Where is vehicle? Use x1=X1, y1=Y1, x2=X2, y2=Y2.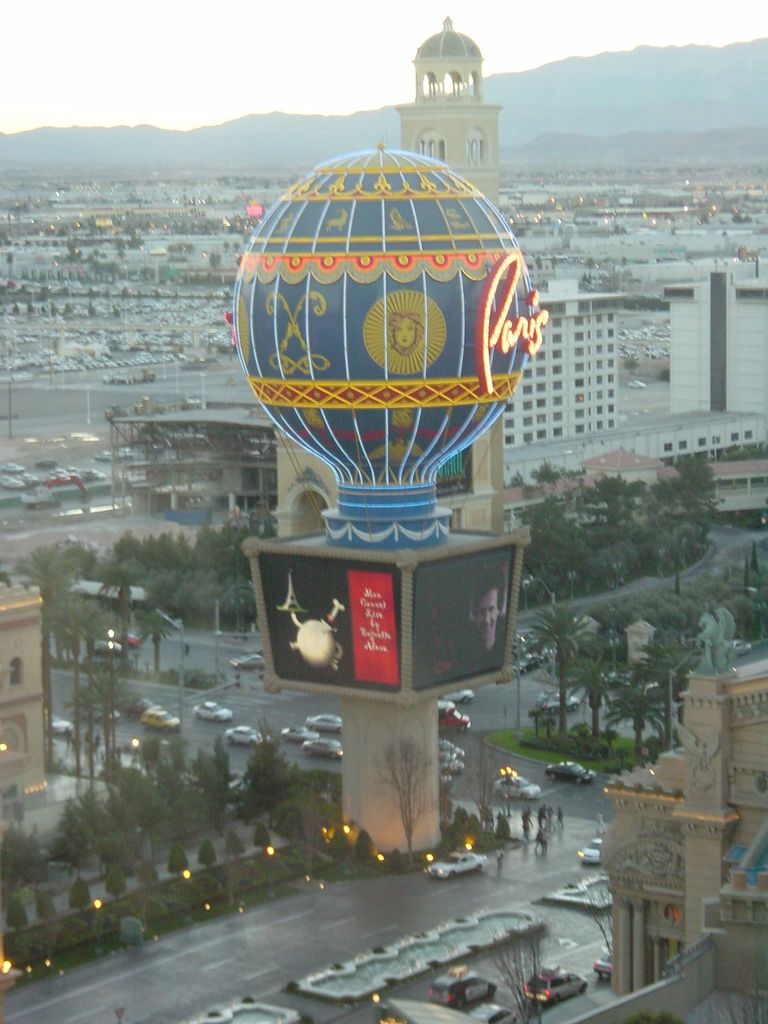
x1=191, y1=697, x2=238, y2=723.
